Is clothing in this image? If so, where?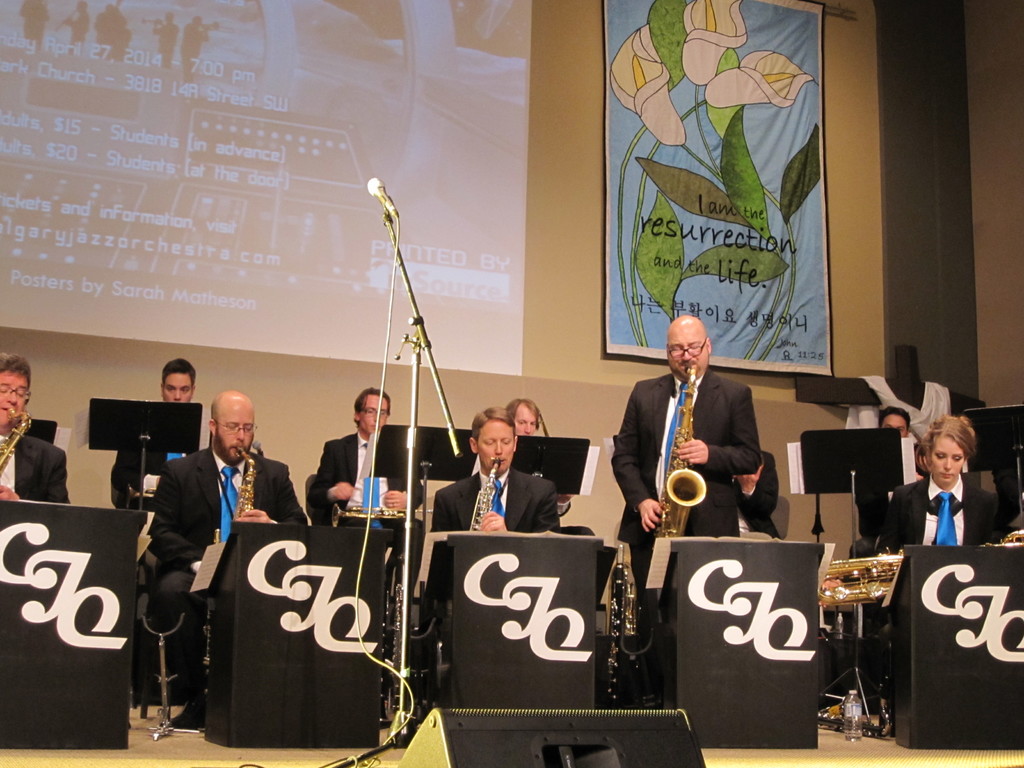
Yes, at box(844, 445, 927, 630).
